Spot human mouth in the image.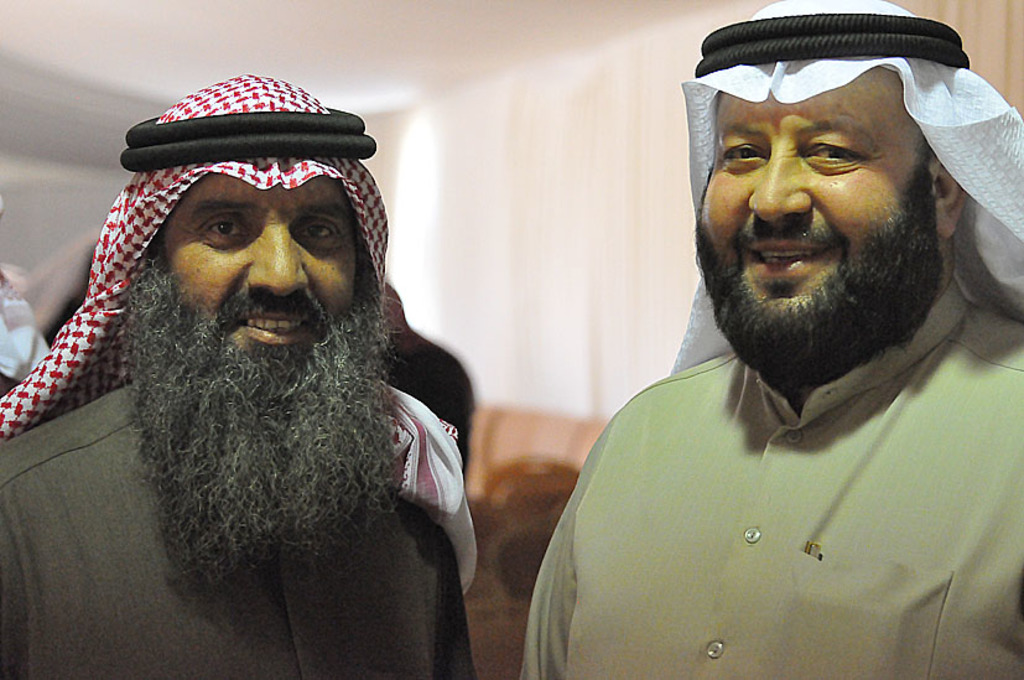
human mouth found at x1=217, y1=305, x2=336, y2=351.
